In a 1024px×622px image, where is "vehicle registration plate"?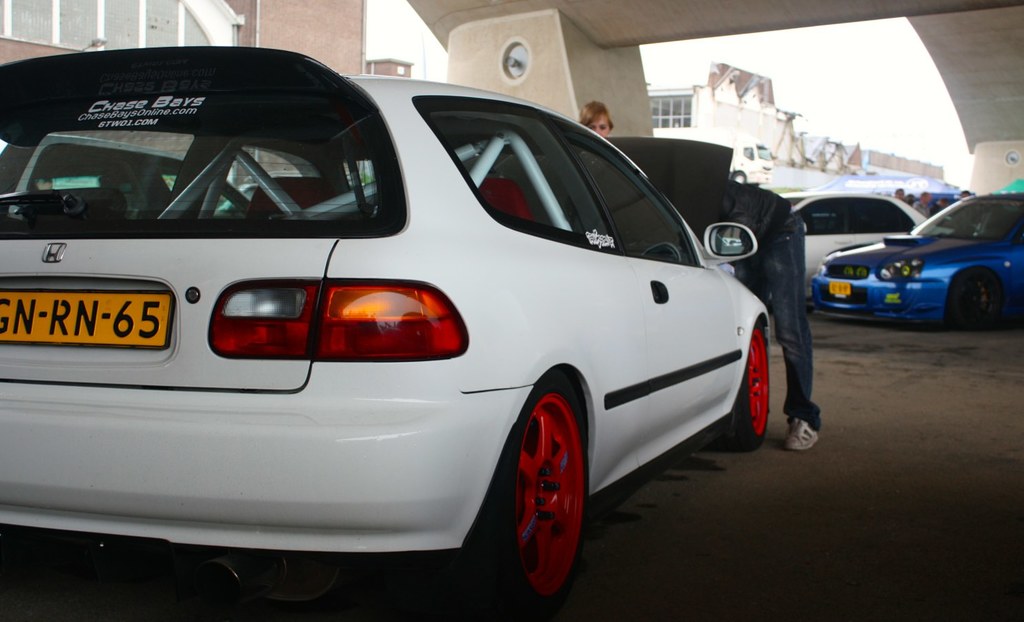
0:287:172:347.
